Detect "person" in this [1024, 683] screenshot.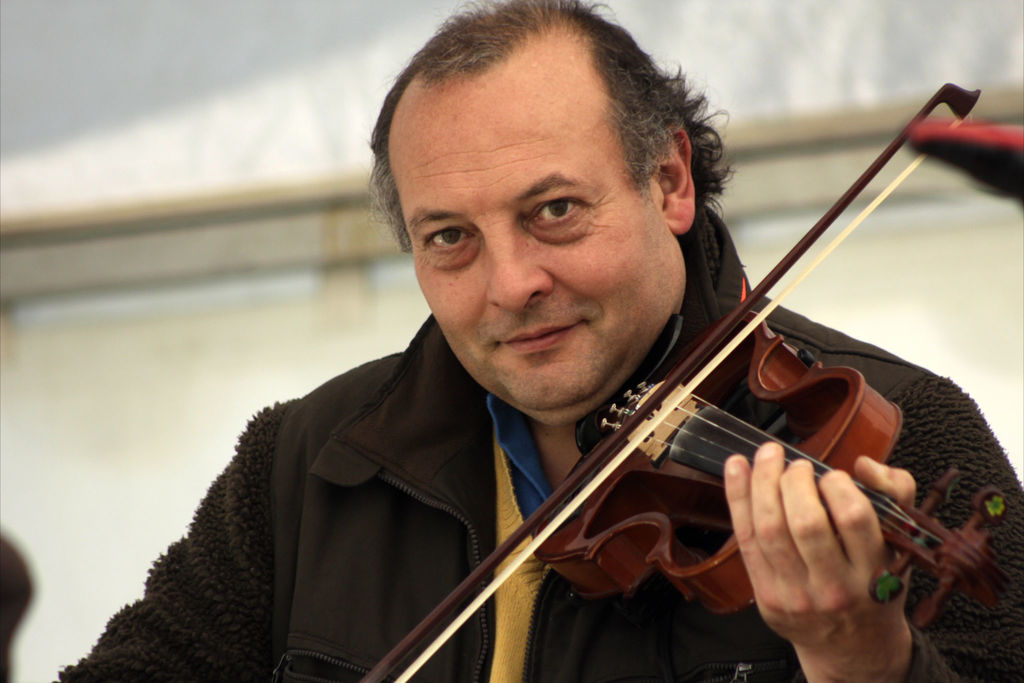
Detection: 93:54:917:682.
